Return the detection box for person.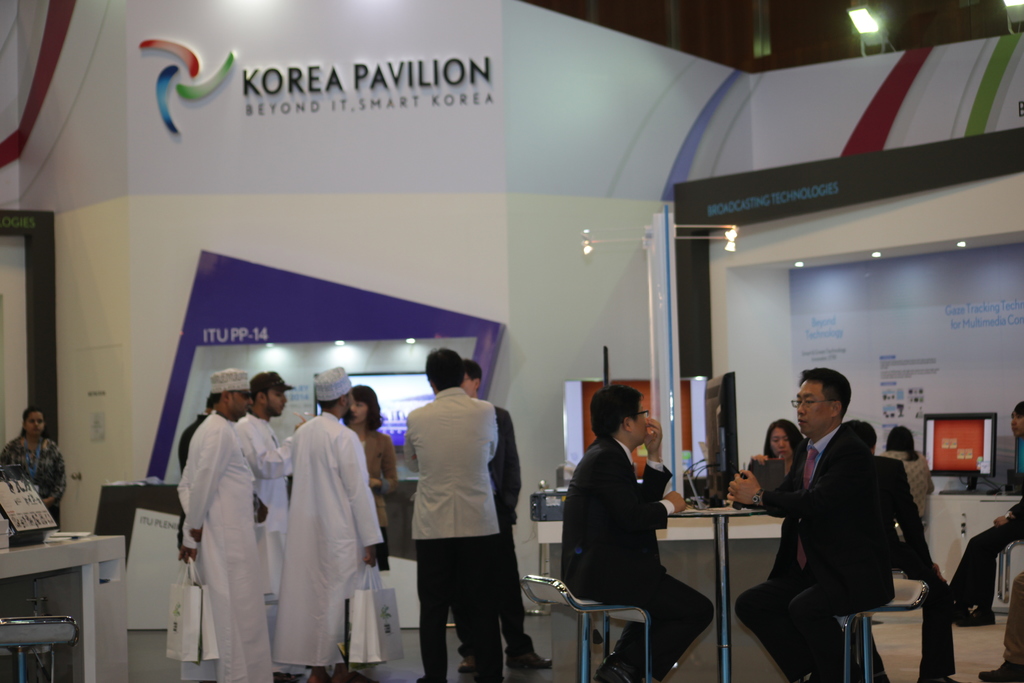
box=[232, 368, 305, 613].
